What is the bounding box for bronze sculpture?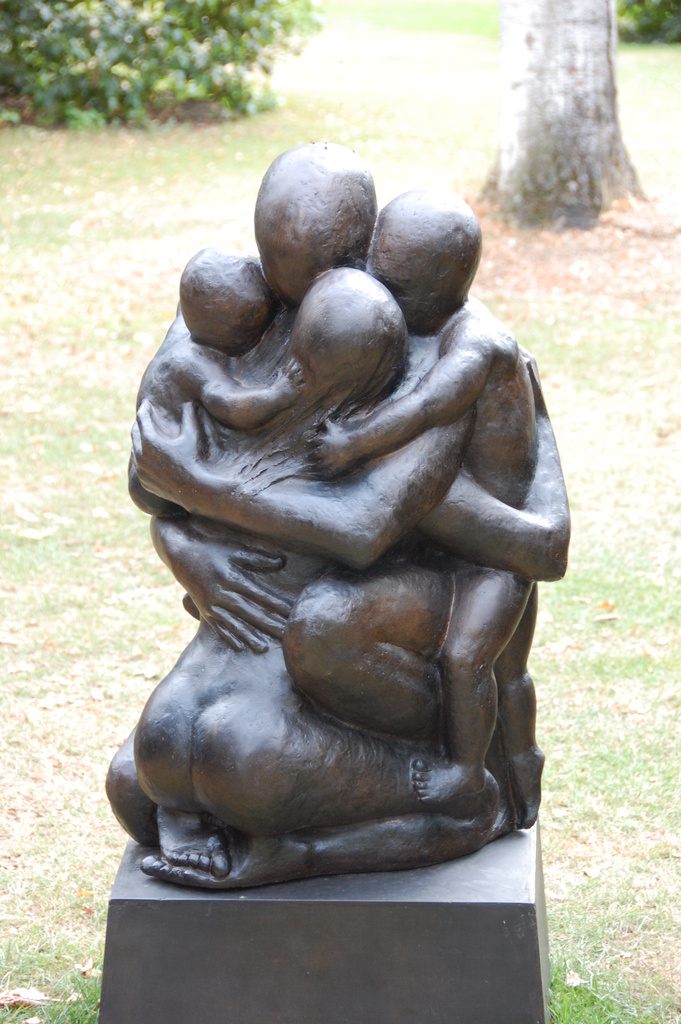
(94, 131, 586, 906).
